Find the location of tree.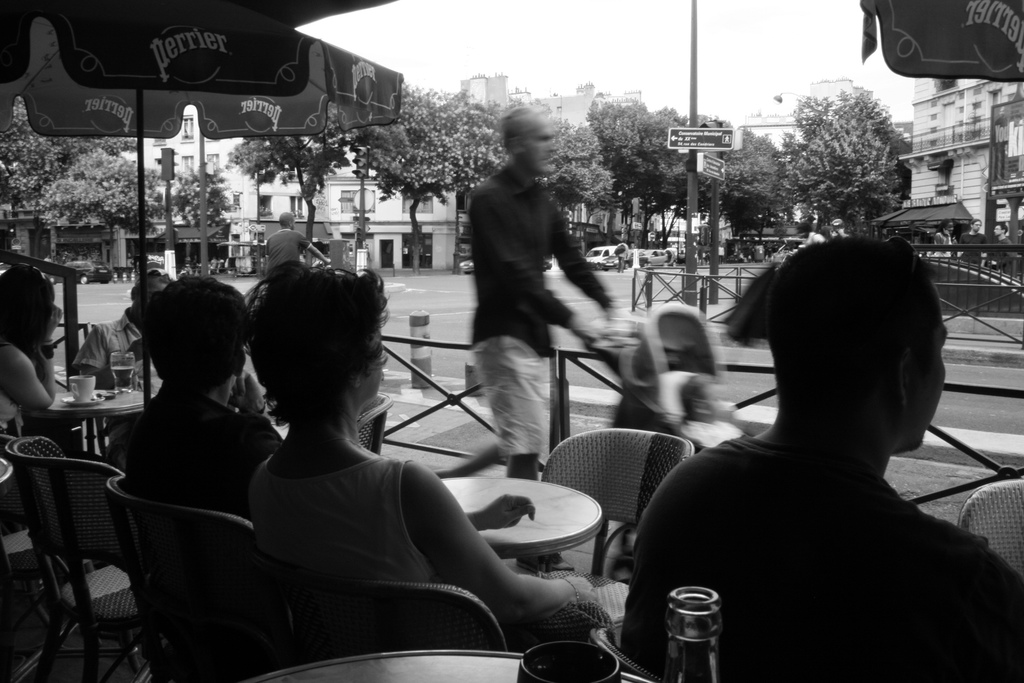
Location: (628,97,698,254).
